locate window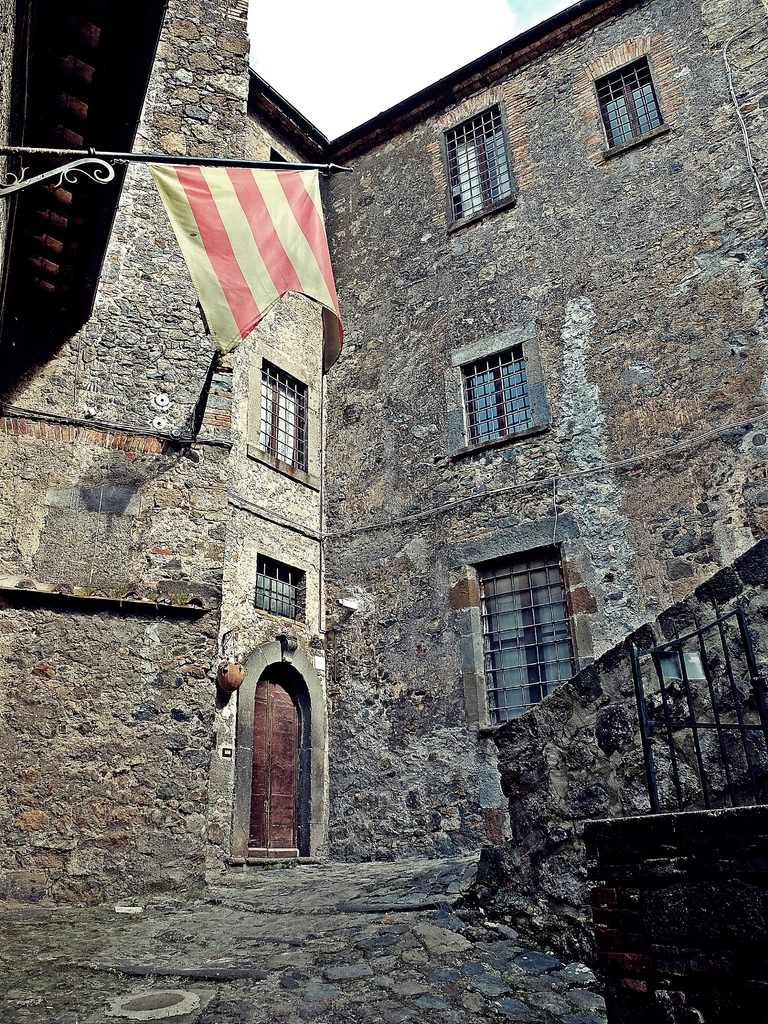
detection(452, 340, 544, 455)
